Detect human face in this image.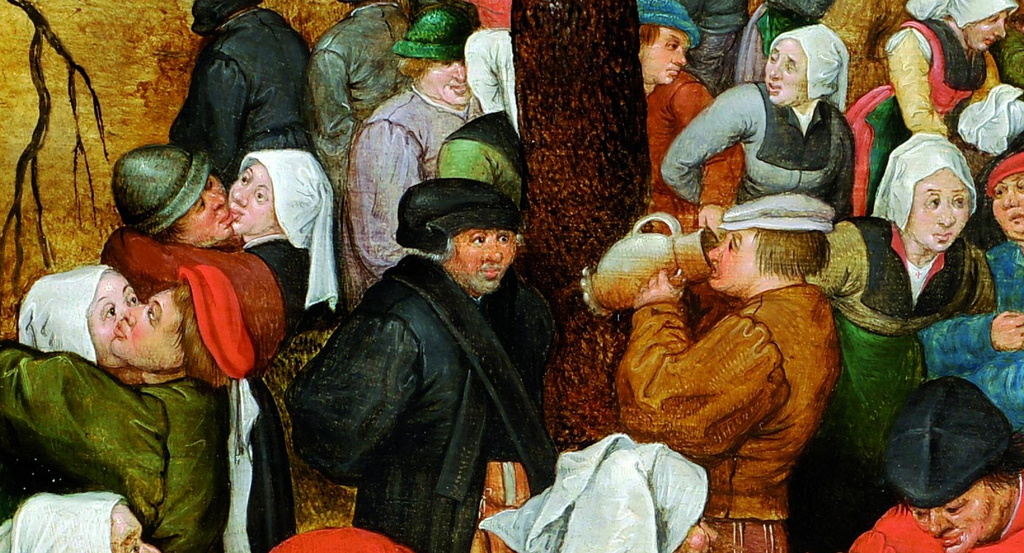
Detection: detection(705, 226, 755, 286).
